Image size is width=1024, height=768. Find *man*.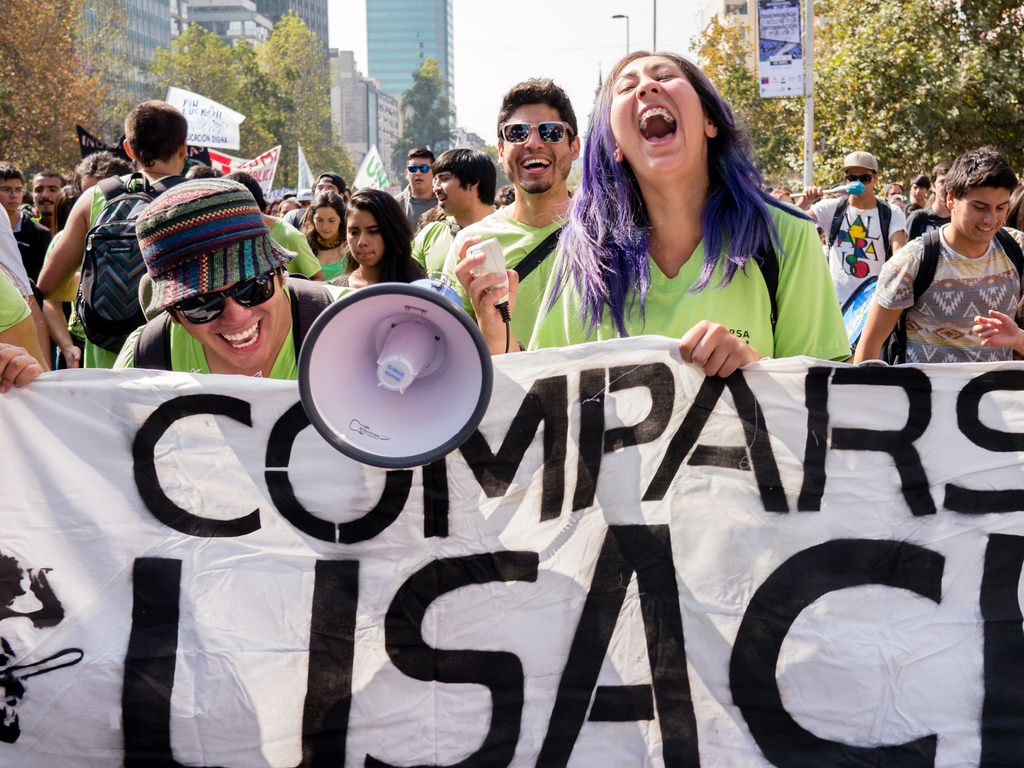
115,177,354,382.
